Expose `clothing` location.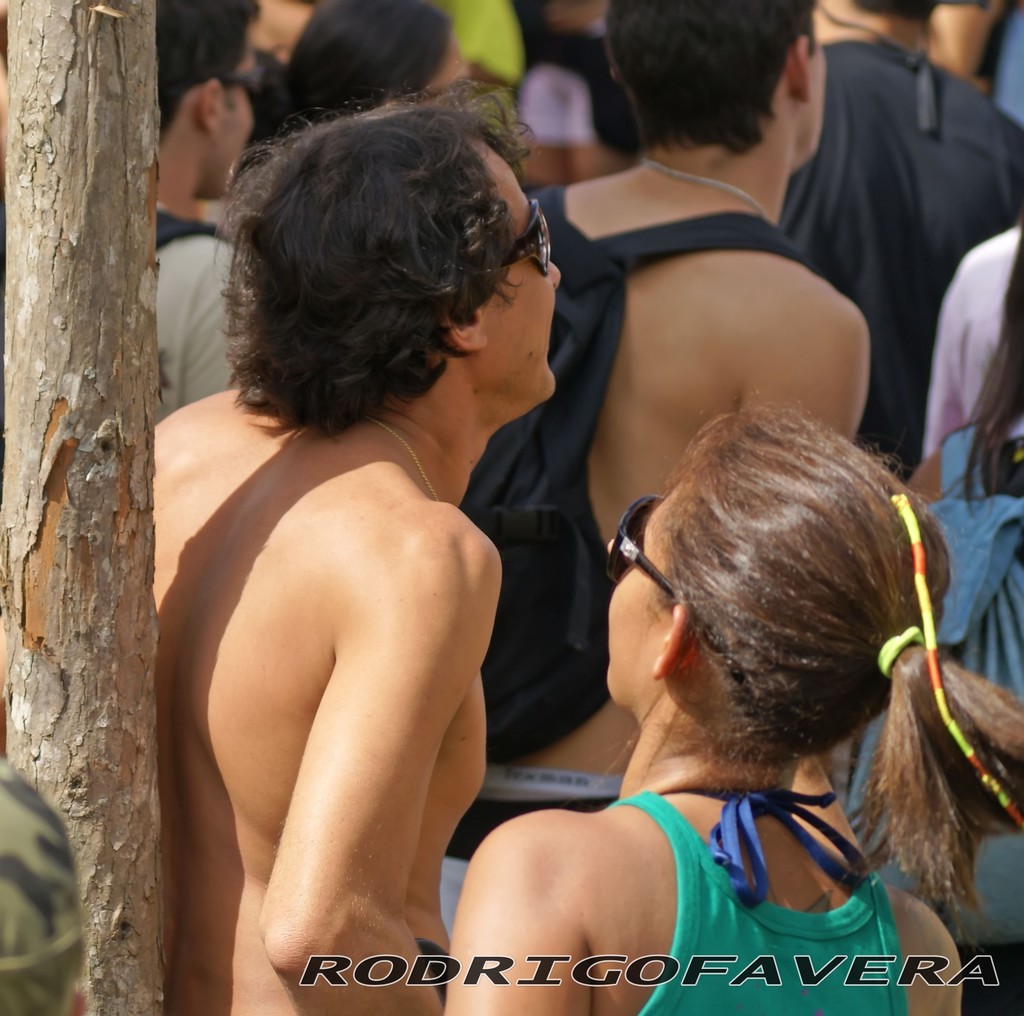
Exposed at locate(840, 428, 1023, 956).
